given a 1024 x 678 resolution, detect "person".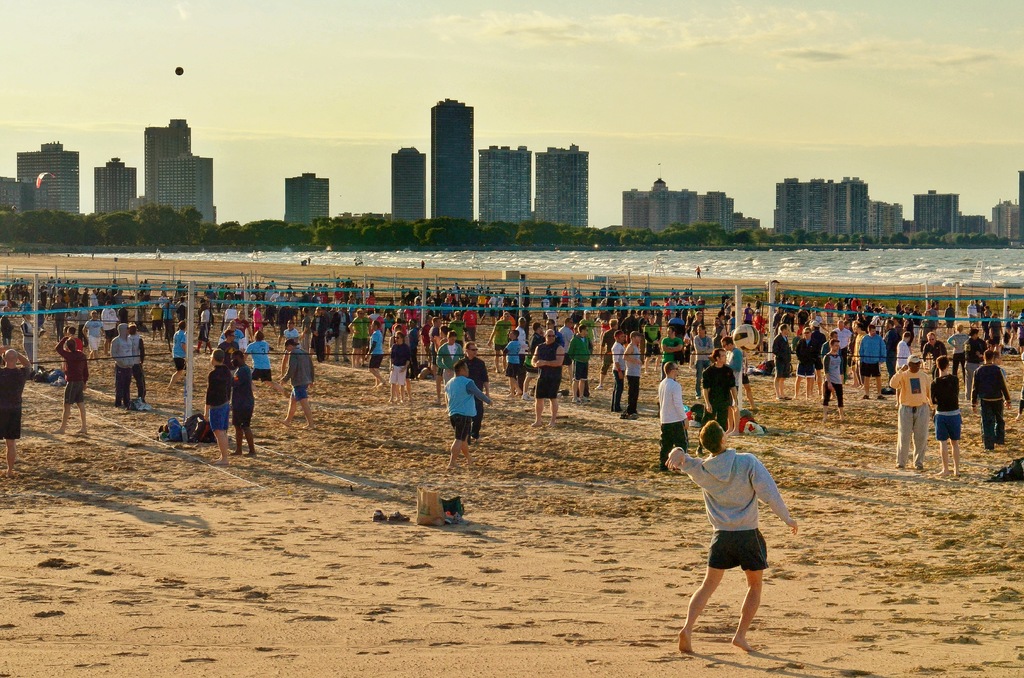
(278, 319, 300, 349).
